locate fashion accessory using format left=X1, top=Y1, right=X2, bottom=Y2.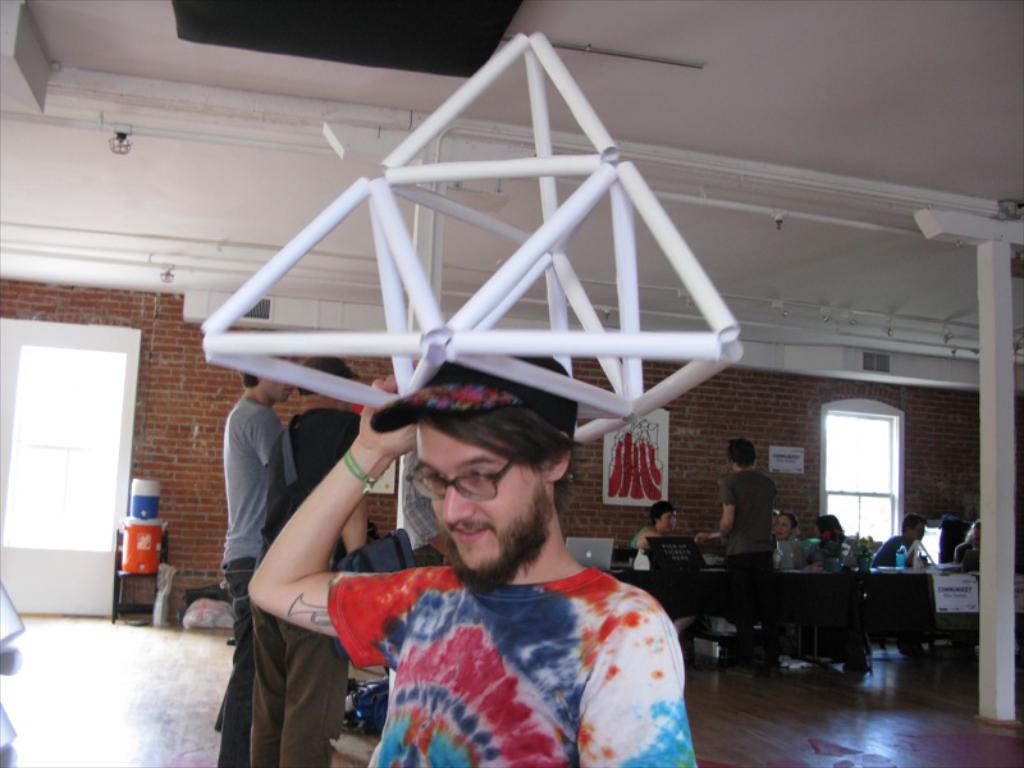
left=302, top=356, right=360, bottom=390.
